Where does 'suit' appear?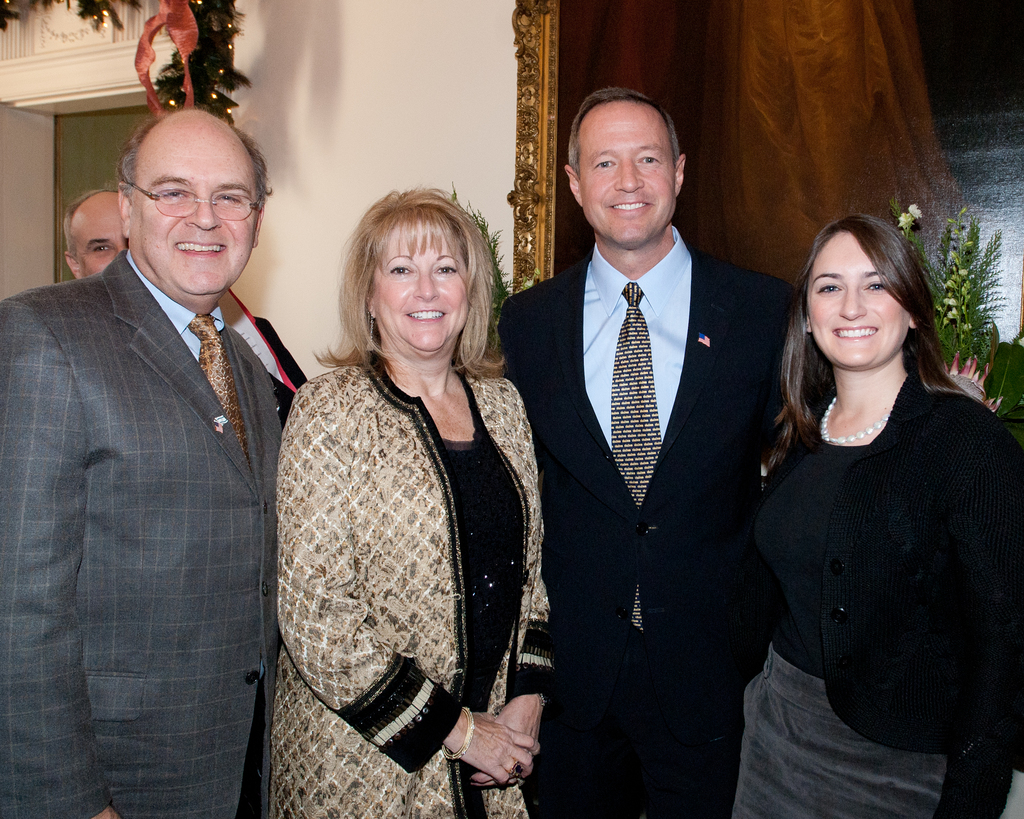
Appears at locate(0, 243, 280, 818).
